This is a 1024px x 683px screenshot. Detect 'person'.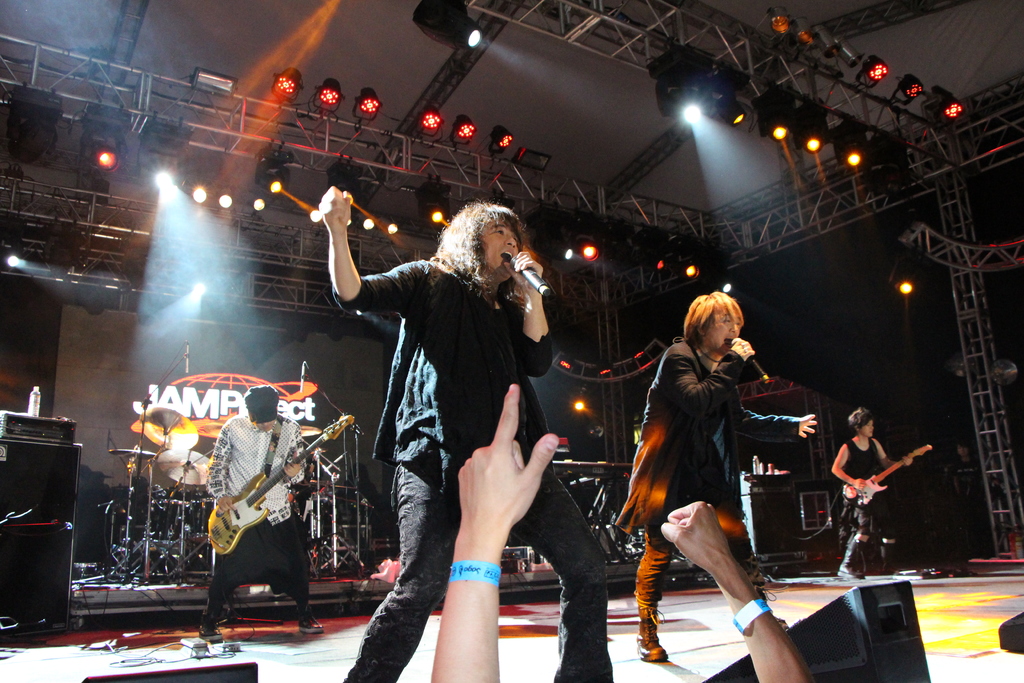
box(317, 187, 616, 682).
